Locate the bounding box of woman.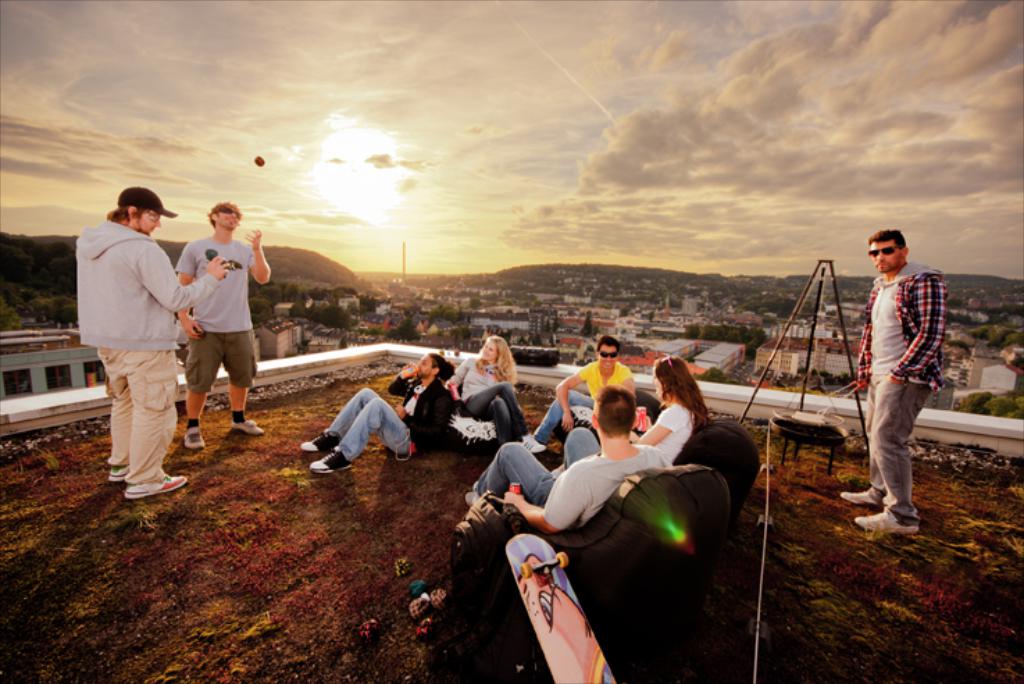
Bounding box: [x1=546, y1=355, x2=710, y2=462].
